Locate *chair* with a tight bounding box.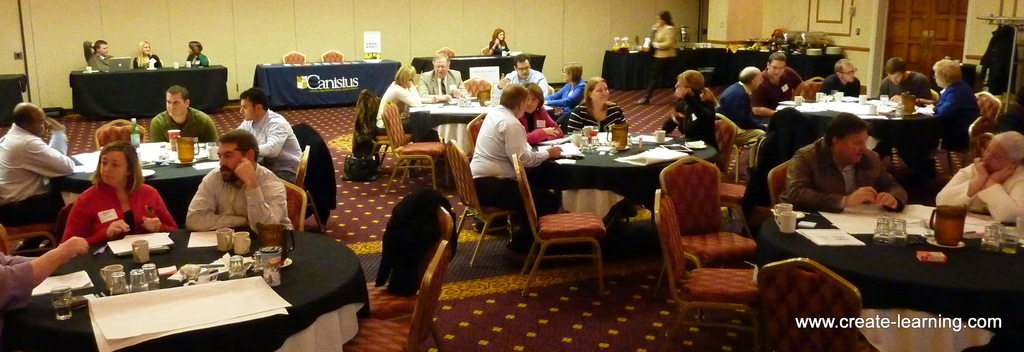
(796,77,825,100).
